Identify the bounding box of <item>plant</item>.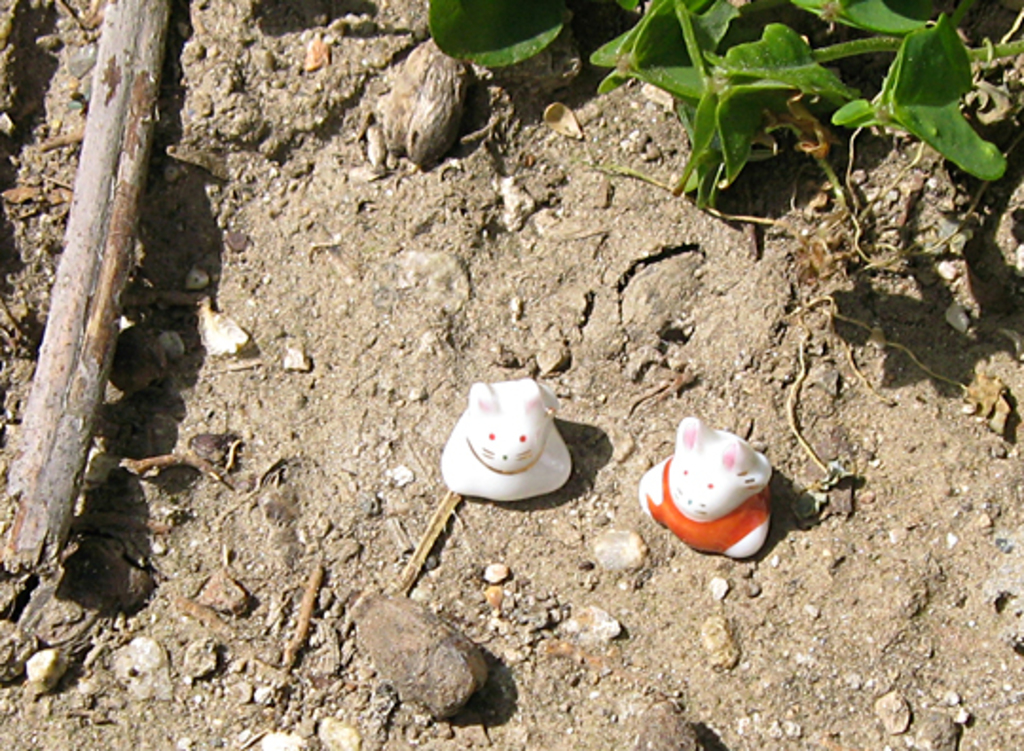
Rect(429, 0, 1022, 211).
